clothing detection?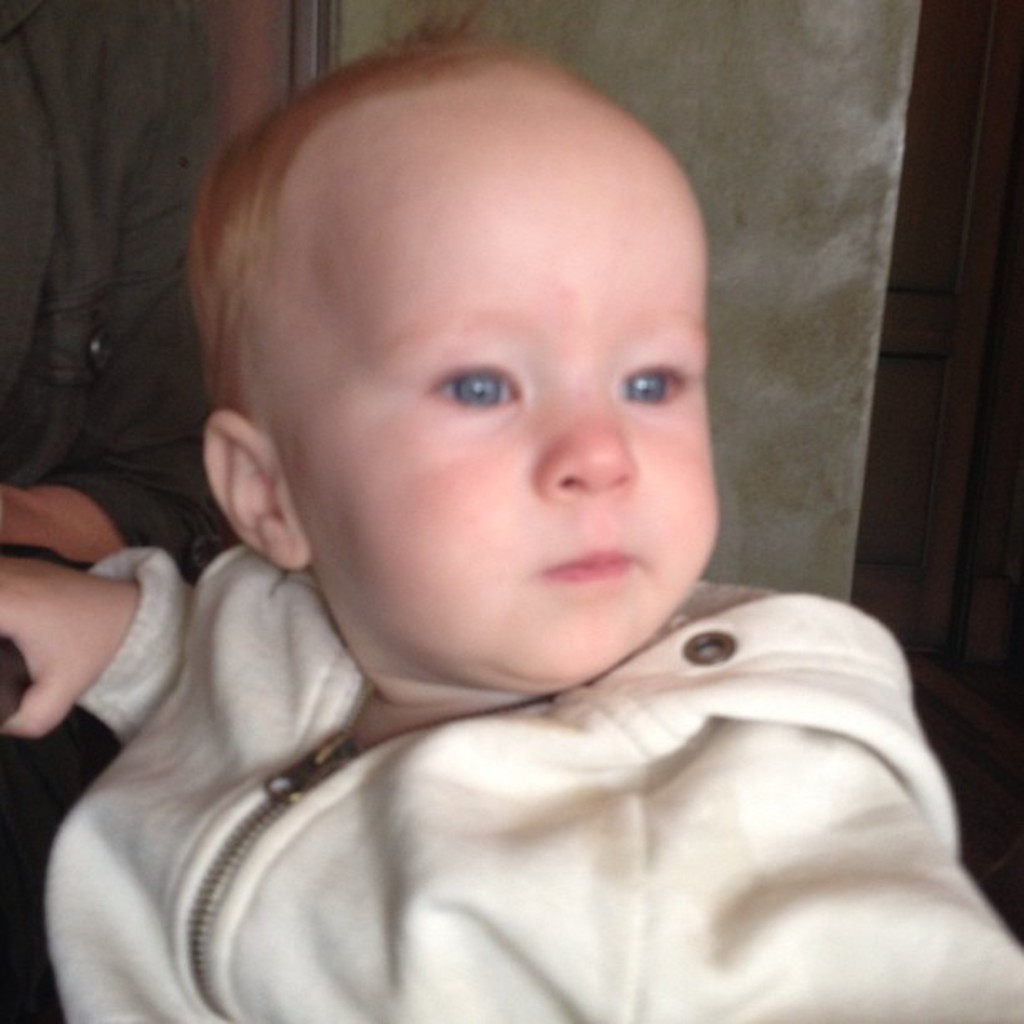
x1=0, y1=0, x2=254, y2=1022
